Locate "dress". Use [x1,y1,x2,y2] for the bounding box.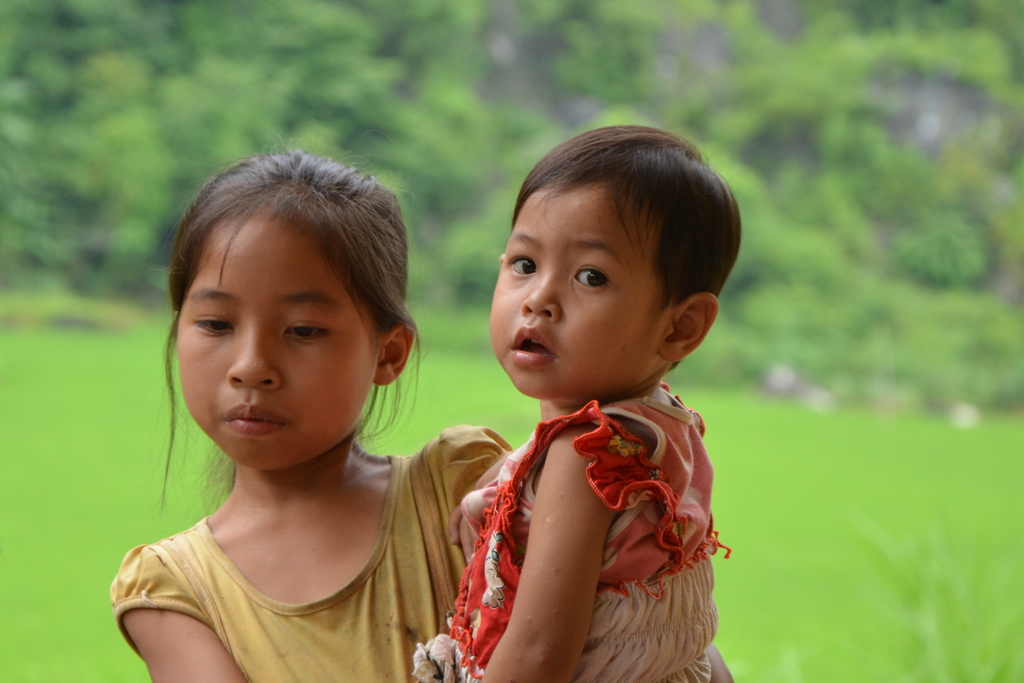
[408,381,729,682].
